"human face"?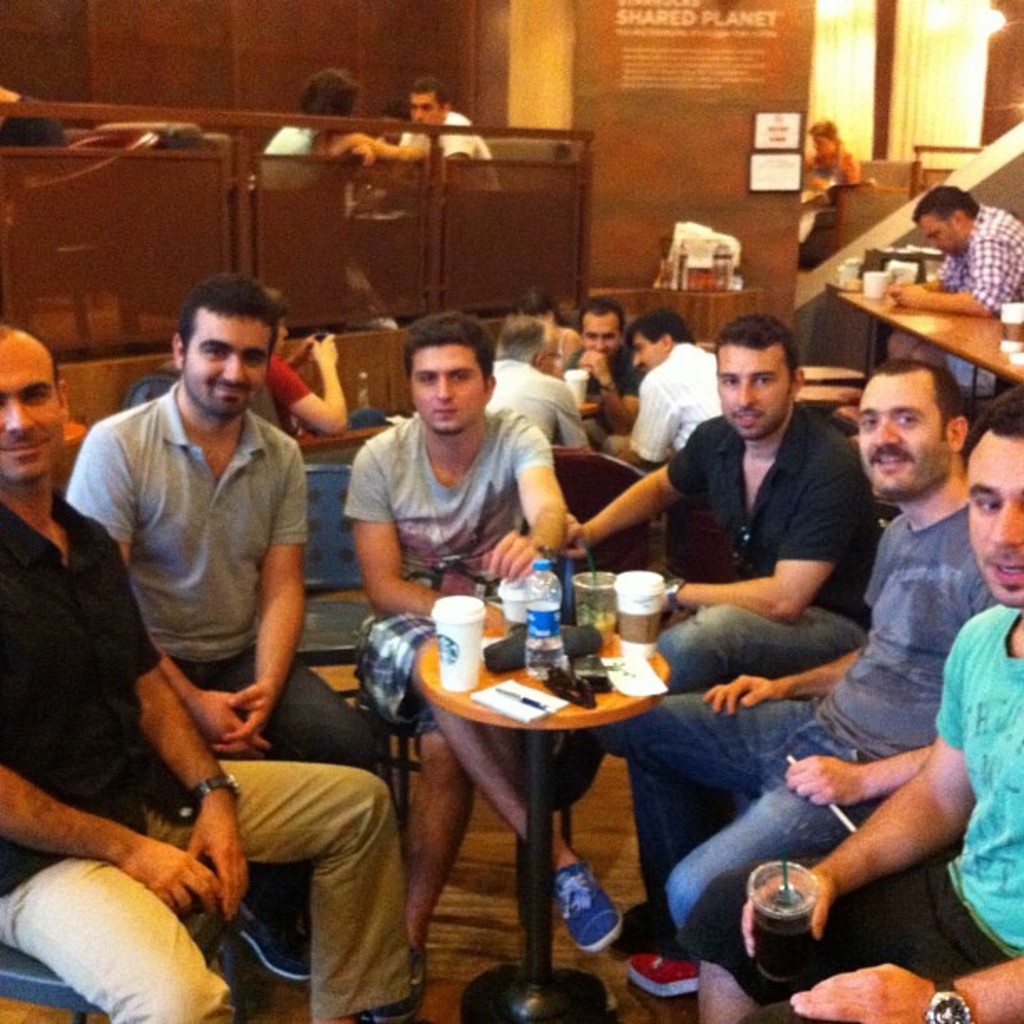
582/308/622/358
